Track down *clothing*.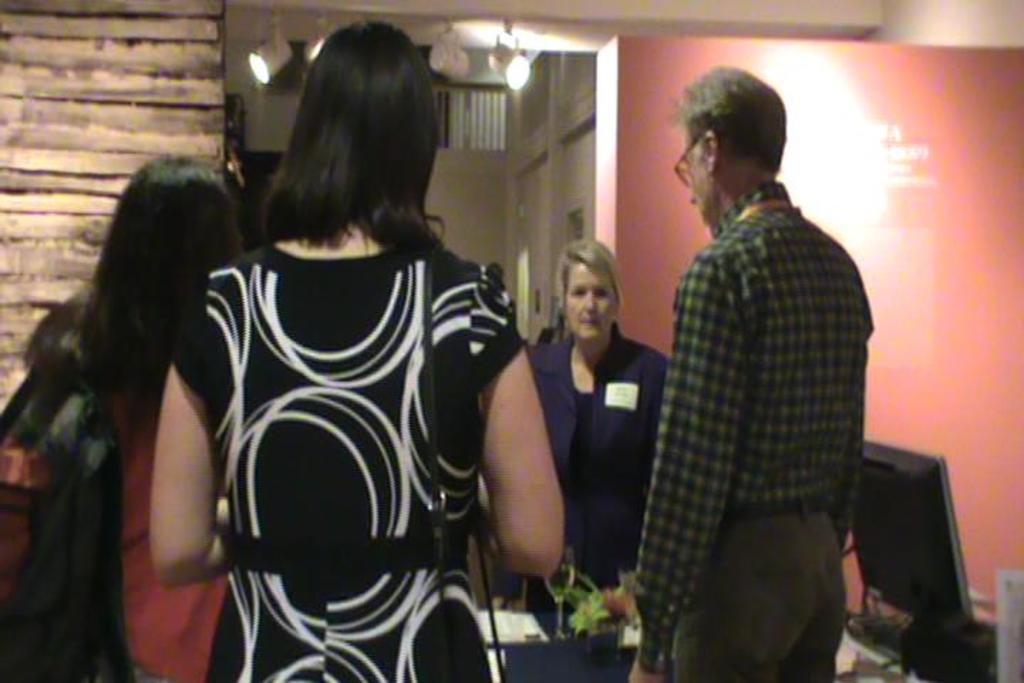
Tracked to {"x1": 171, "y1": 239, "x2": 522, "y2": 682}.
